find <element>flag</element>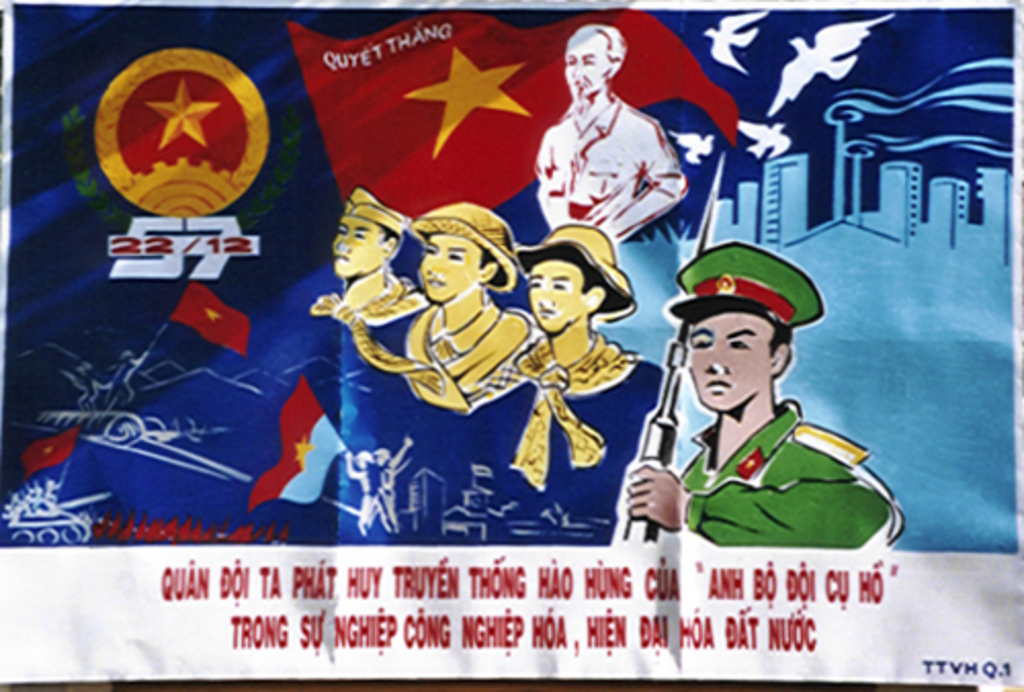
281/0/743/254
